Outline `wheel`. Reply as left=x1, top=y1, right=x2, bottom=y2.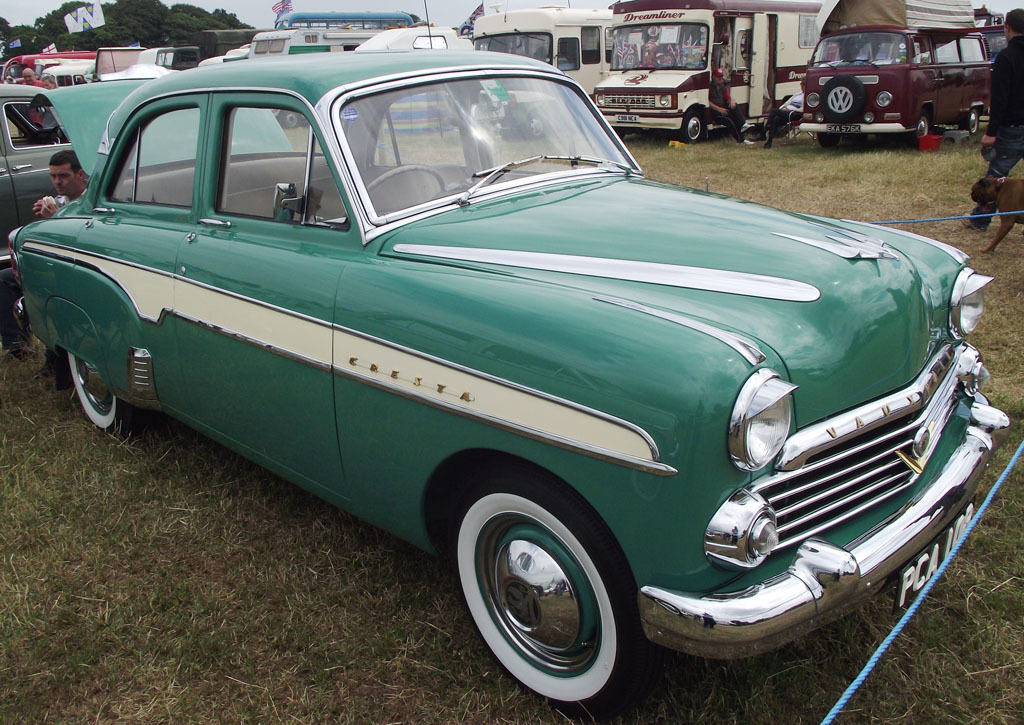
left=911, top=116, right=930, bottom=146.
